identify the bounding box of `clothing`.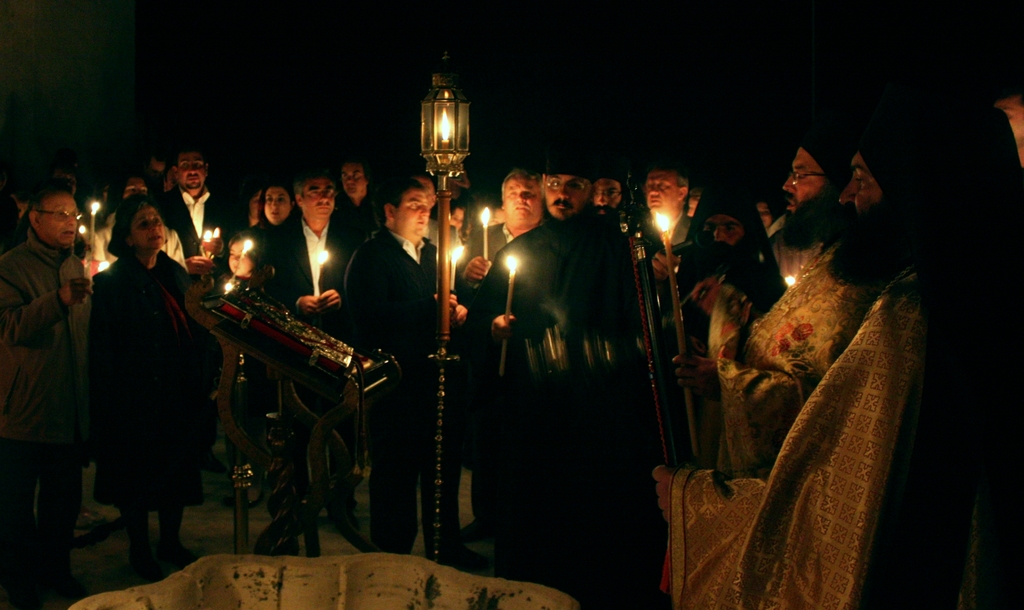
bbox(237, 202, 307, 305).
